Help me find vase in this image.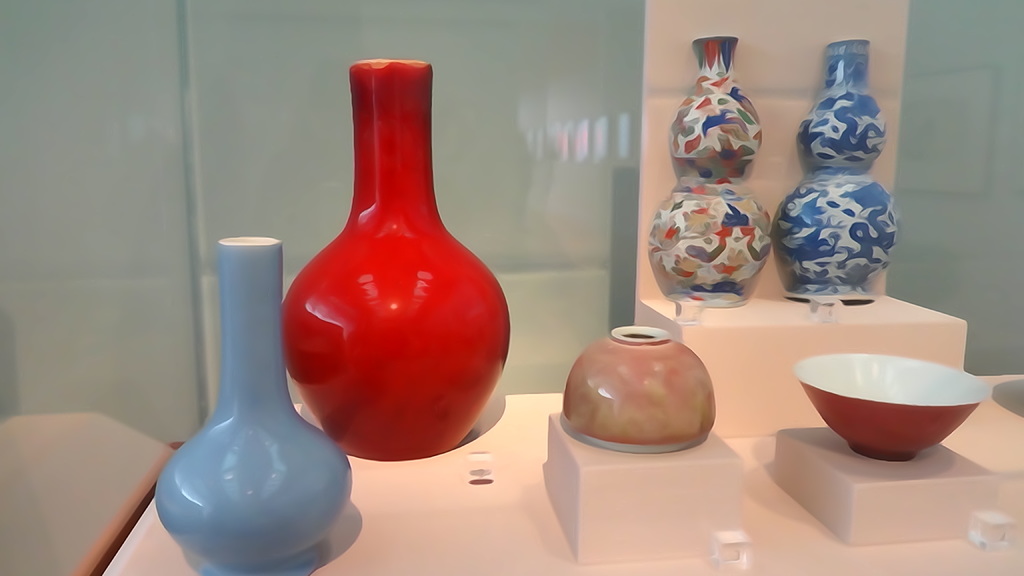
Found it: x1=777 y1=39 x2=902 y2=298.
